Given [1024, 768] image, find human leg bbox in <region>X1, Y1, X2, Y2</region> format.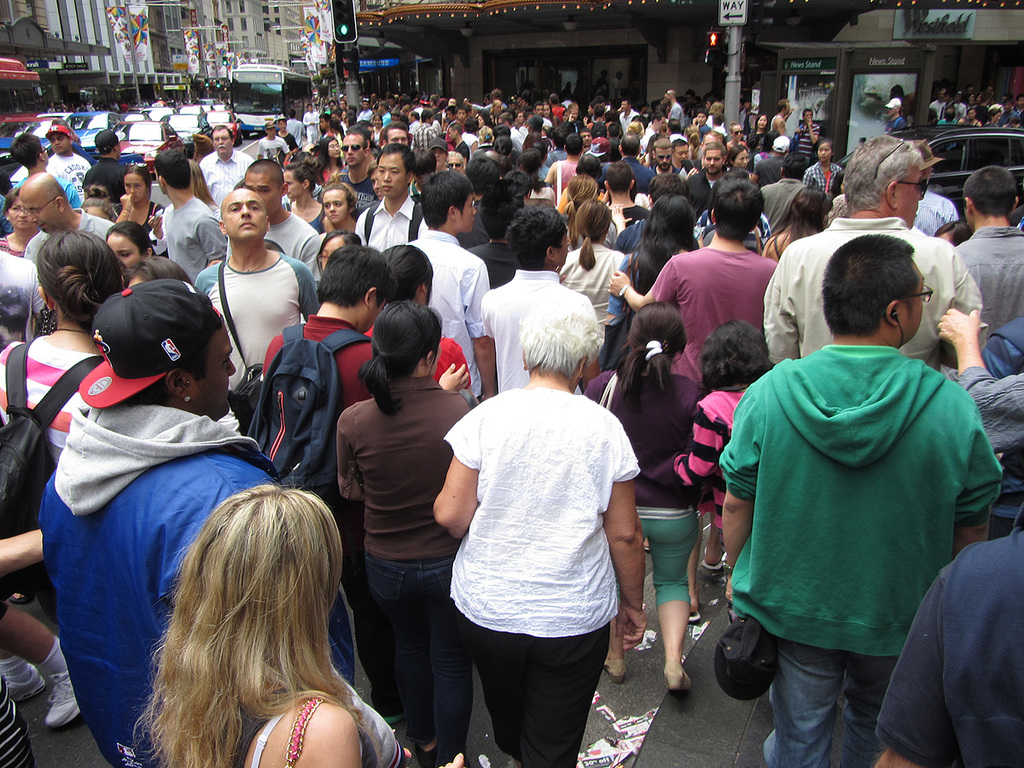
<region>643, 503, 699, 699</region>.
